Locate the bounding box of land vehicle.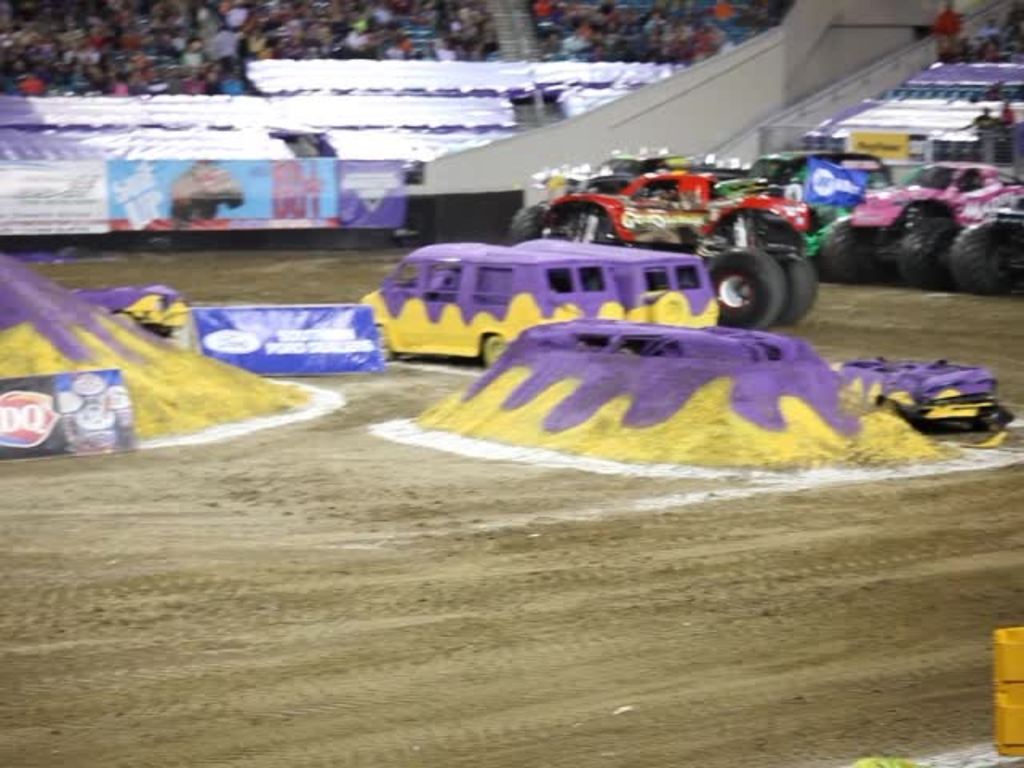
Bounding box: box=[946, 178, 1022, 299].
